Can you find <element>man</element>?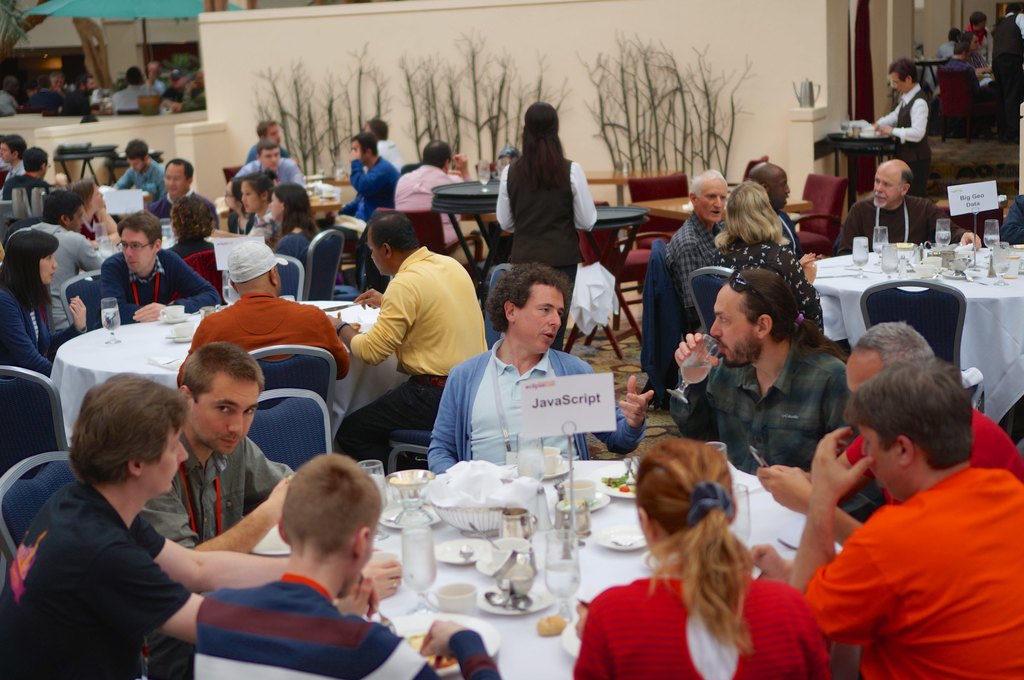
Yes, bounding box: (0,146,72,218).
